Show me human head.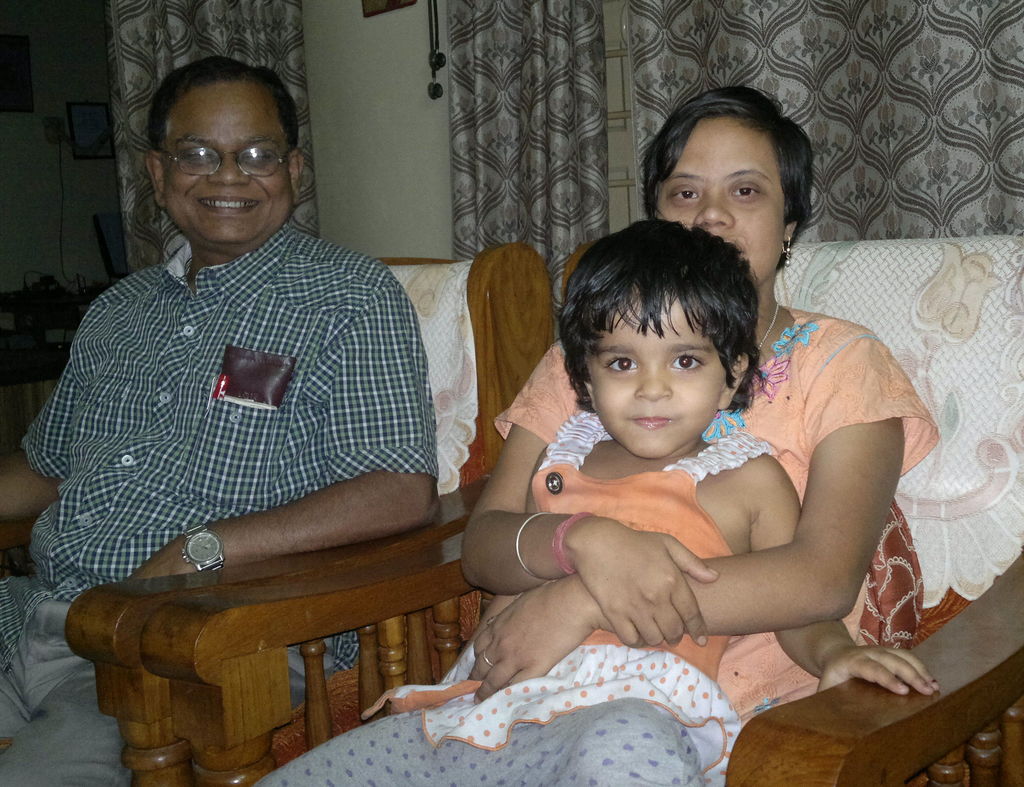
human head is here: 143 56 311 257.
